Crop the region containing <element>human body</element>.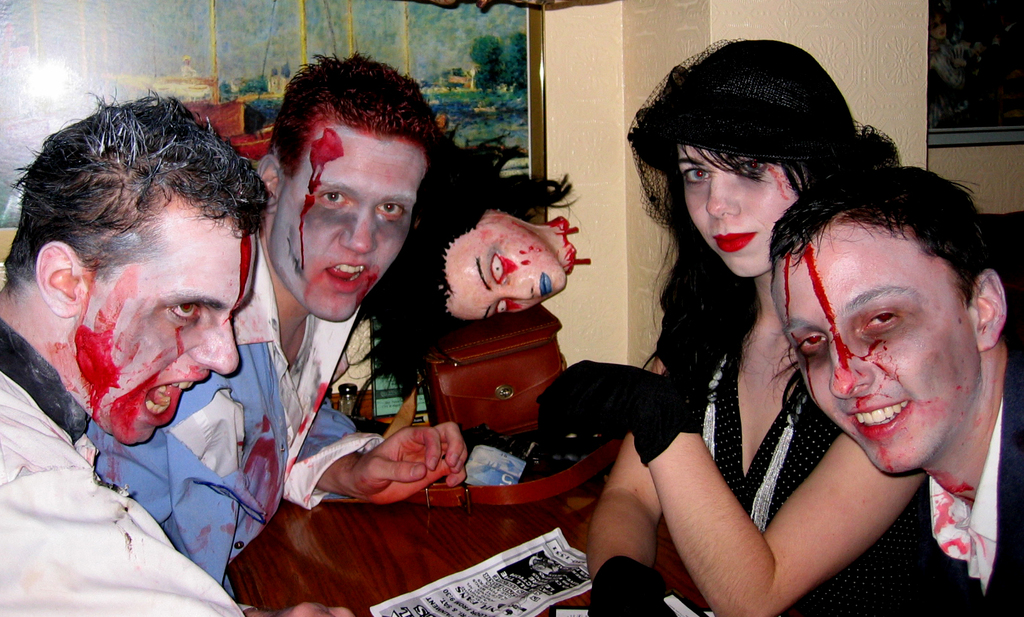
Crop region: left=0, top=99, right=354, bottom=616.
